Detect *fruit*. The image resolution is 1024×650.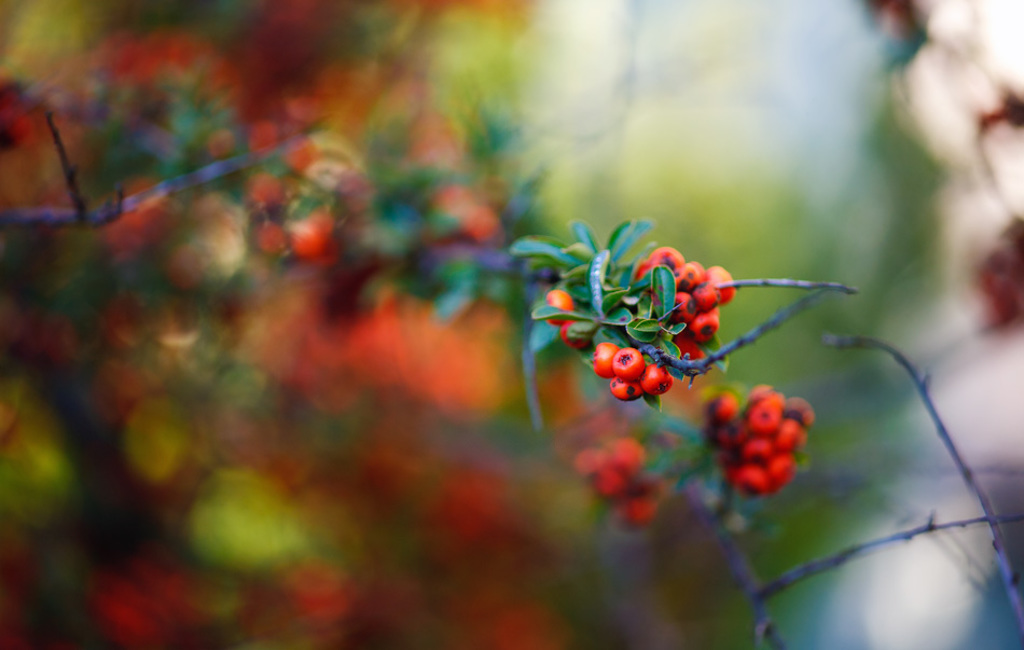
(538,285,573,323).
